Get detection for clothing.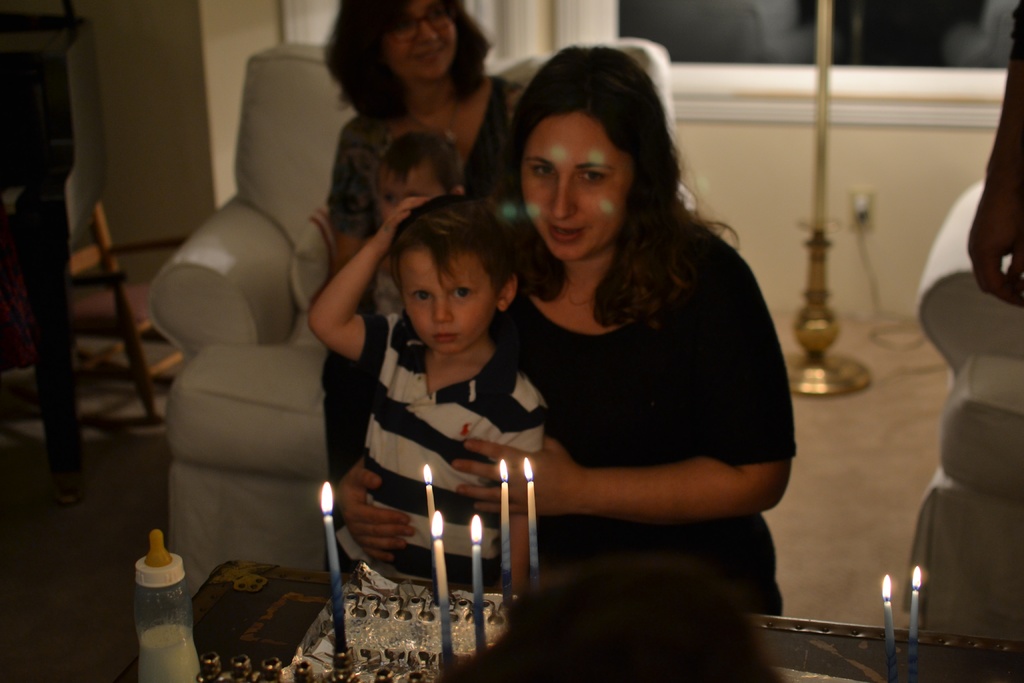
Detection: locate(338, 313, 541, 586).
